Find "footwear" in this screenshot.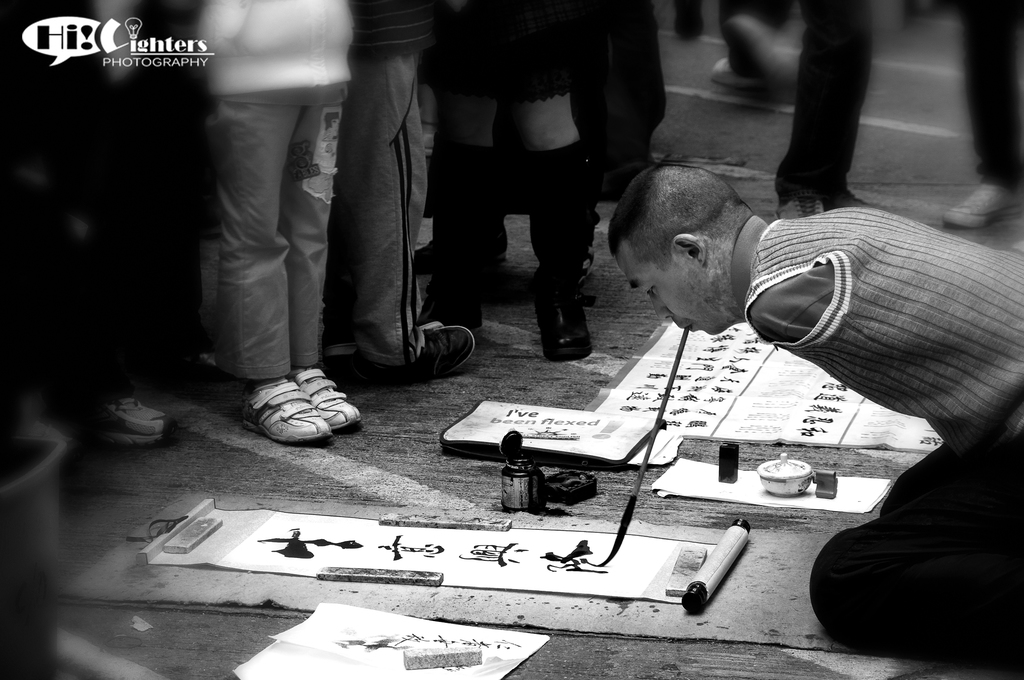
The bounding box for "footwear" is locate(534, 295, 596, 362).
